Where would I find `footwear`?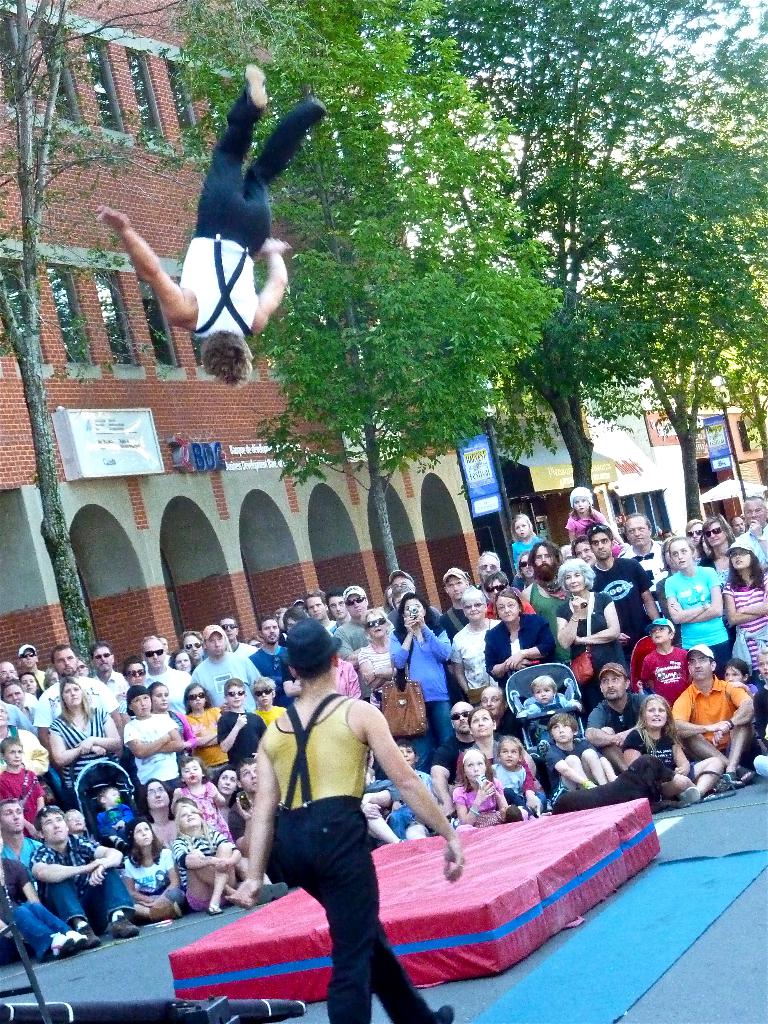
At Rect(650, 798, 686, 815).
